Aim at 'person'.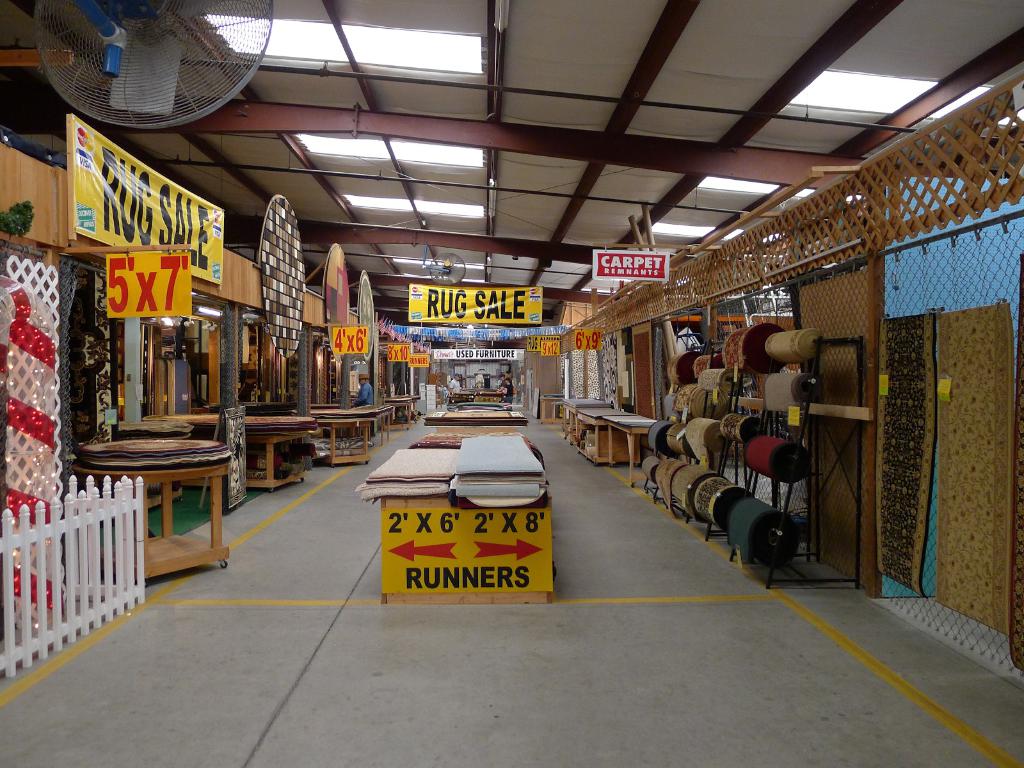
Aimed at <region>494, 375, 508, 392</region>.
